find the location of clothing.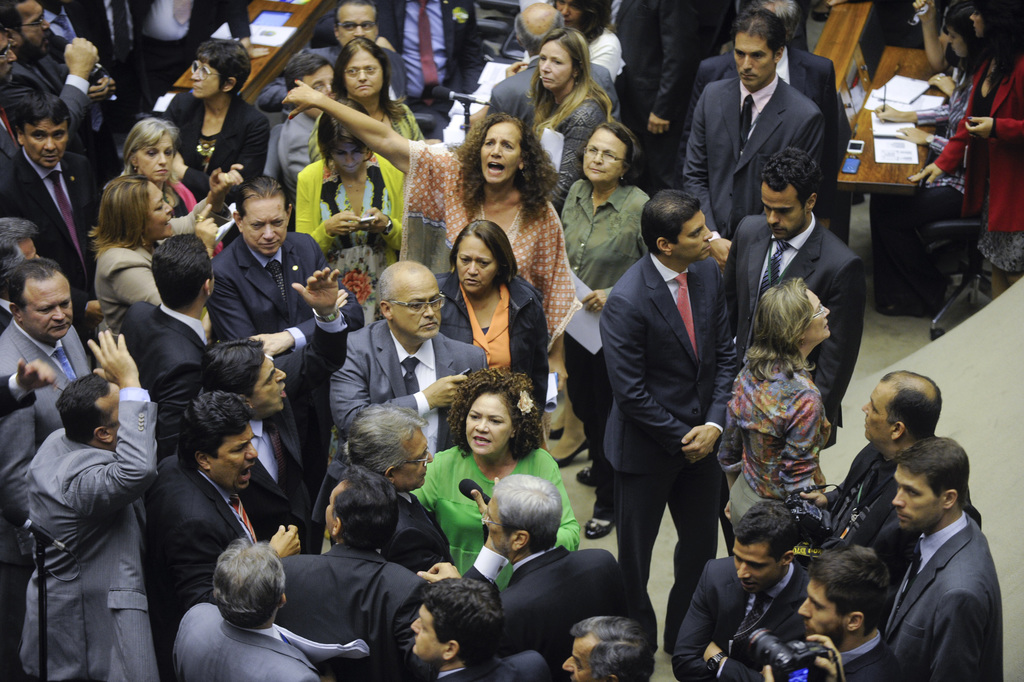
Location: [x1=8, y1=399, x2=166, y2=681].
